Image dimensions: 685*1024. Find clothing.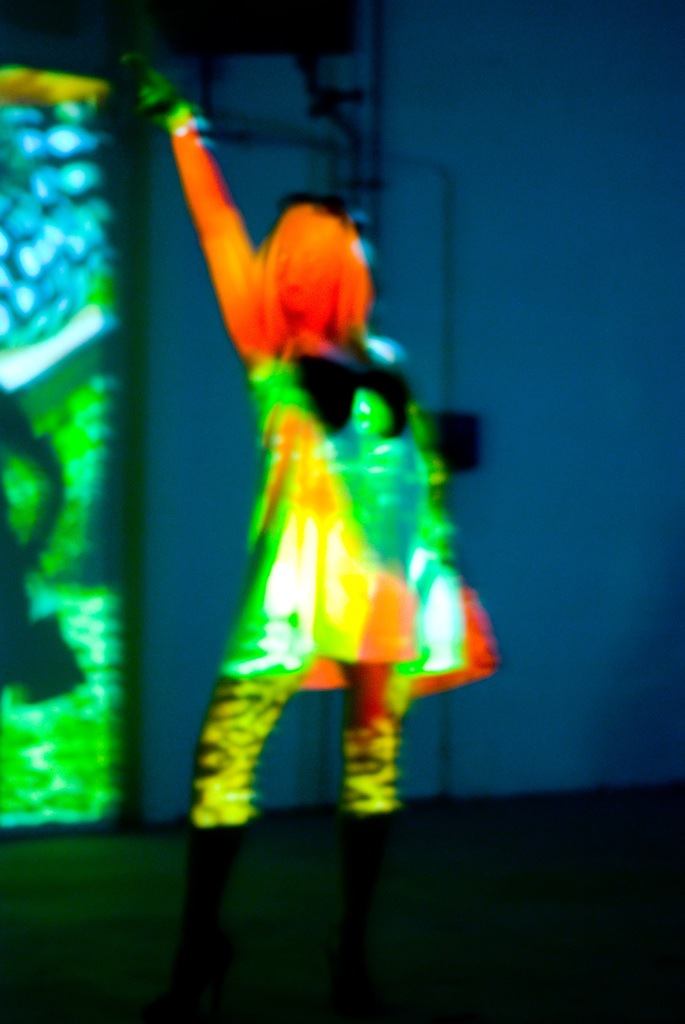
x1=211 y1=326 x2=505 y2=693.
